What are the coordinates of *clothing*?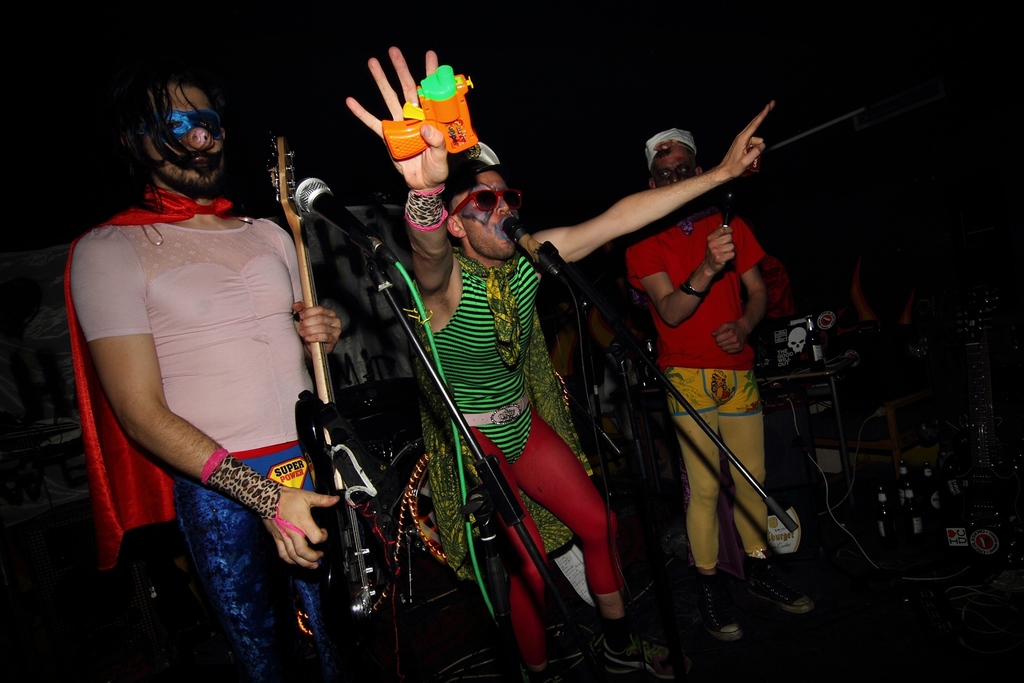
62,189,358,682.
